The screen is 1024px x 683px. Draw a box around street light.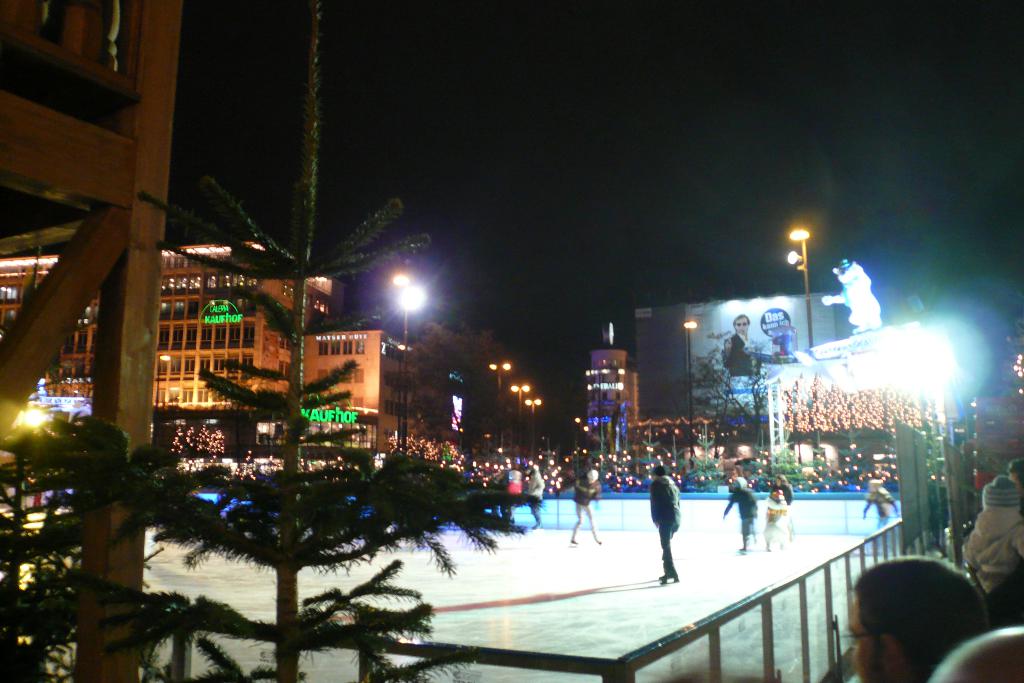
box(16, 400, 53, 436).
